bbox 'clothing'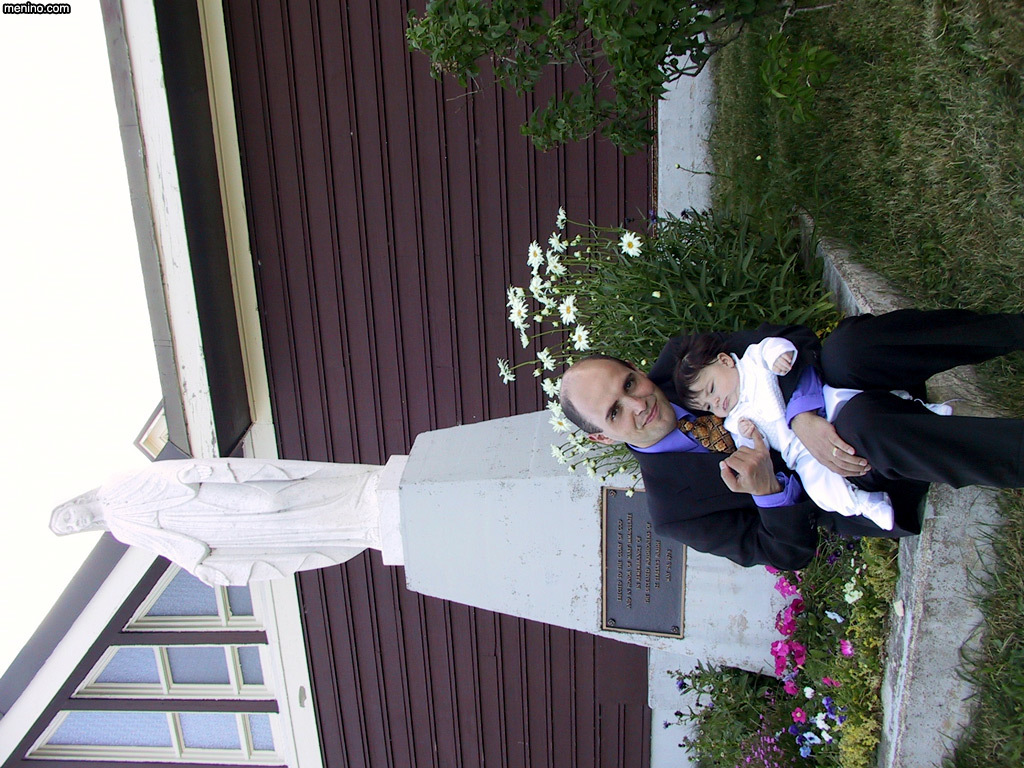
locate(720, 344, 934, 531)
